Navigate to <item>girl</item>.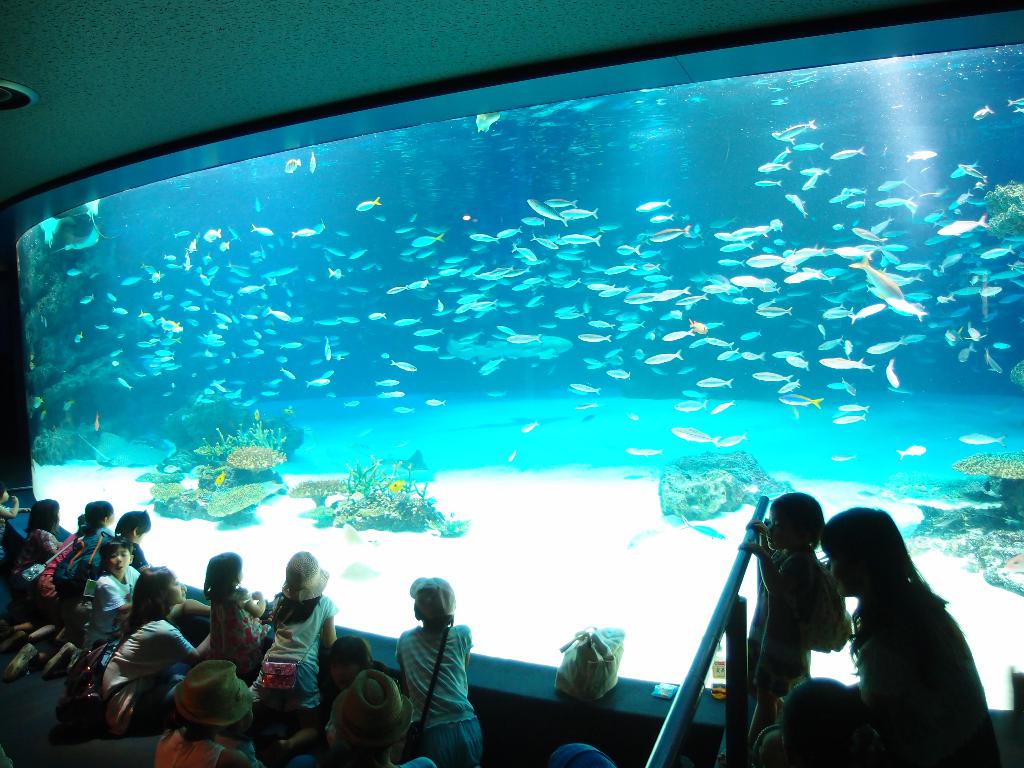
Navigation target: (252, 548, 337, 767).
